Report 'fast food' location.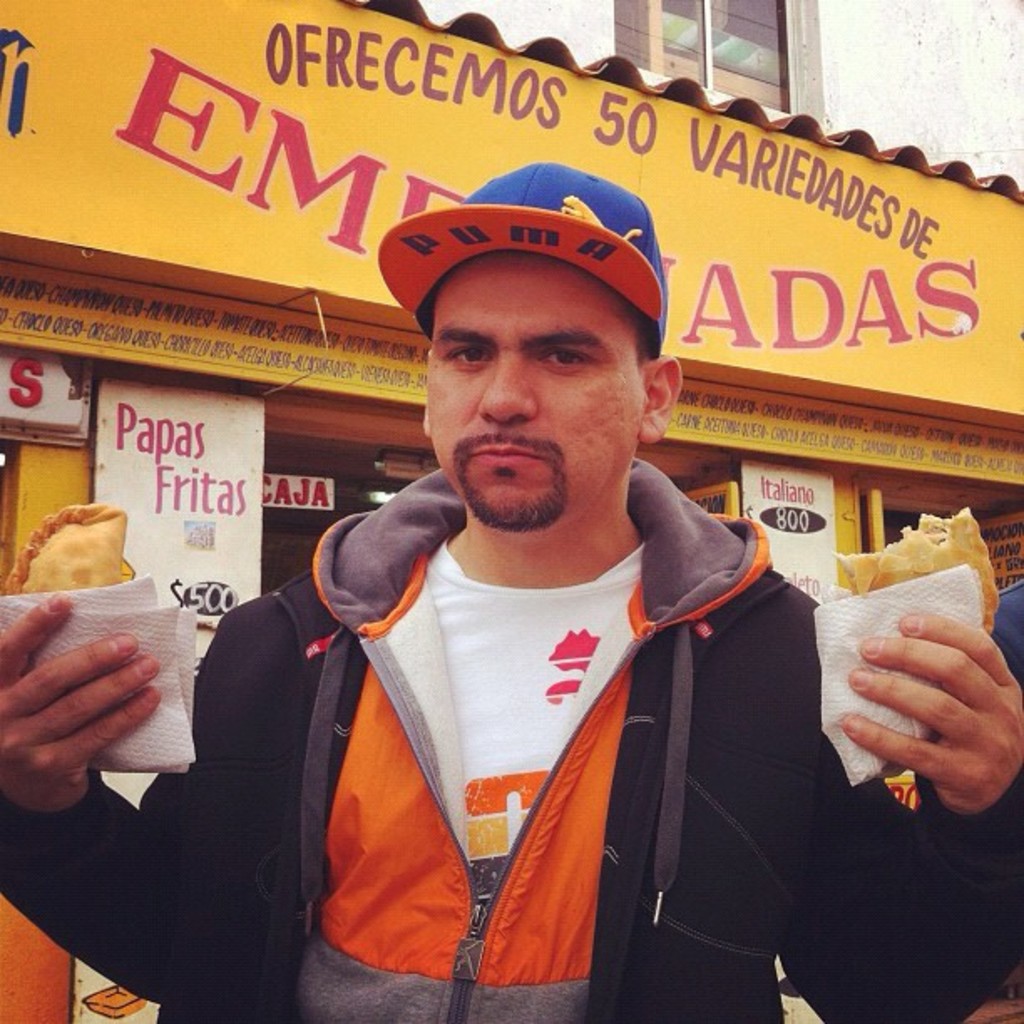
Report: 2, 504, 131, 597.
